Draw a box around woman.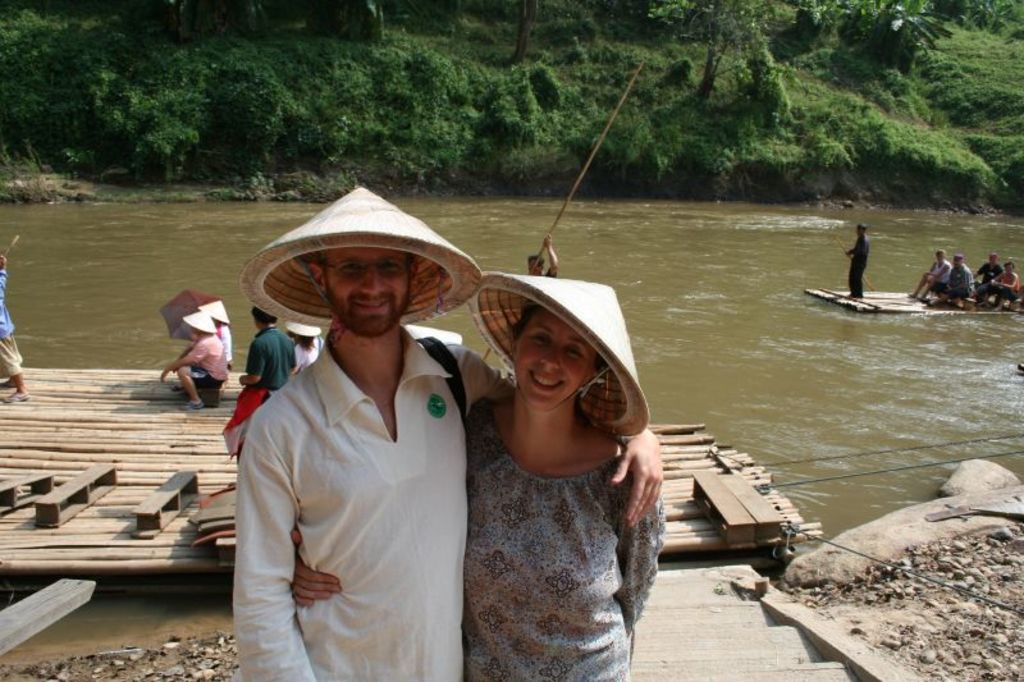
bbox(291, 278, 664, 681).
